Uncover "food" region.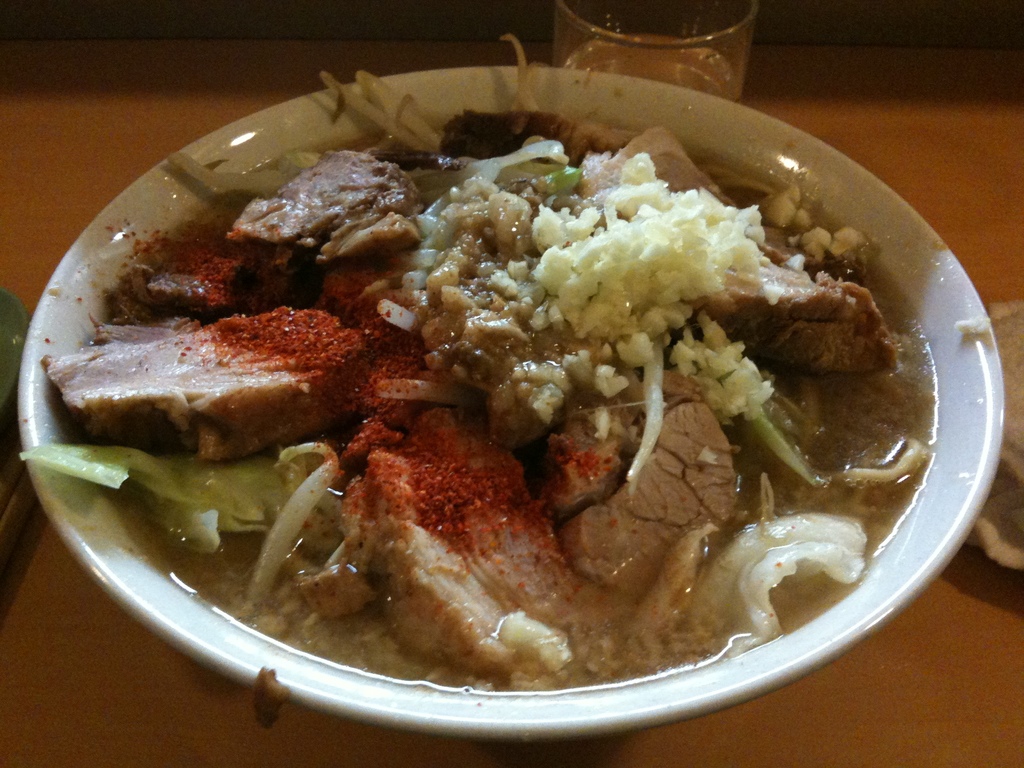
Uncovered: (left=964, top=309, right=989, bottom=336).
